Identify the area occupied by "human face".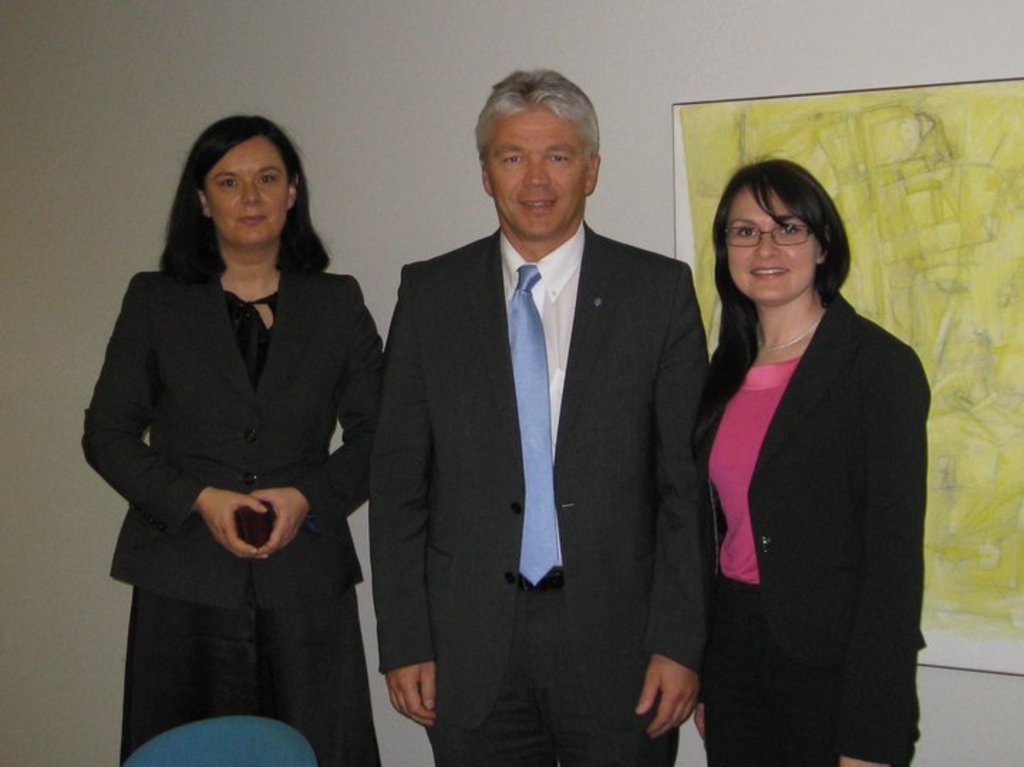
Area: bbox(724, 185, 815, 305).
